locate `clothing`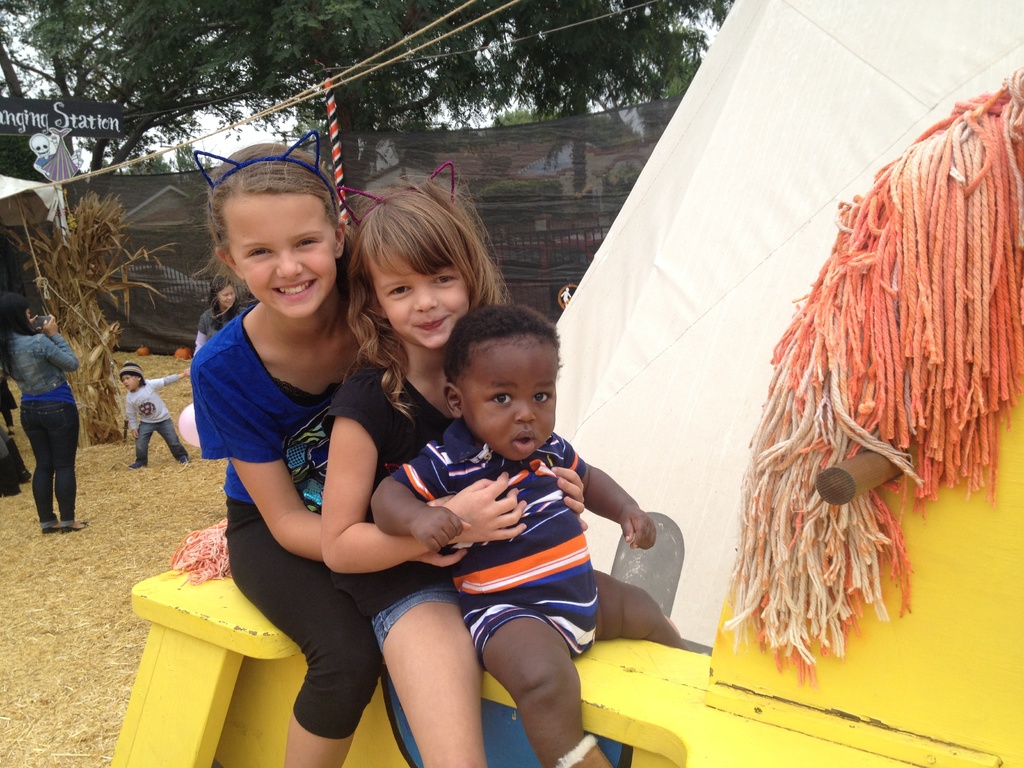
<region>116, 375, 183, 467</region>
